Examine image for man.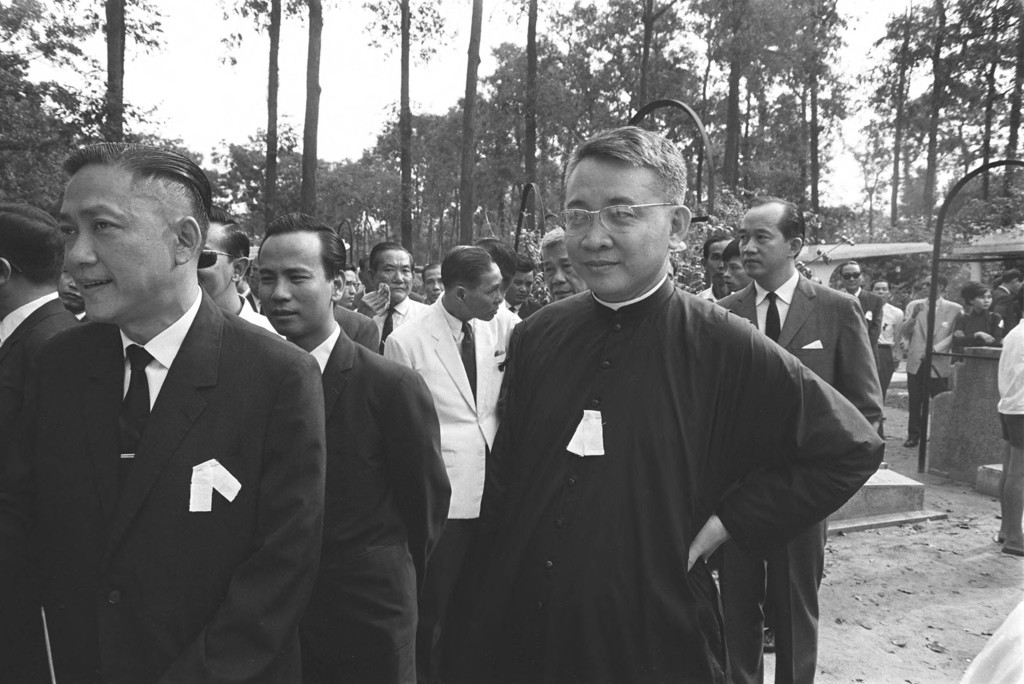
Examination result: (540,226,591,305).
